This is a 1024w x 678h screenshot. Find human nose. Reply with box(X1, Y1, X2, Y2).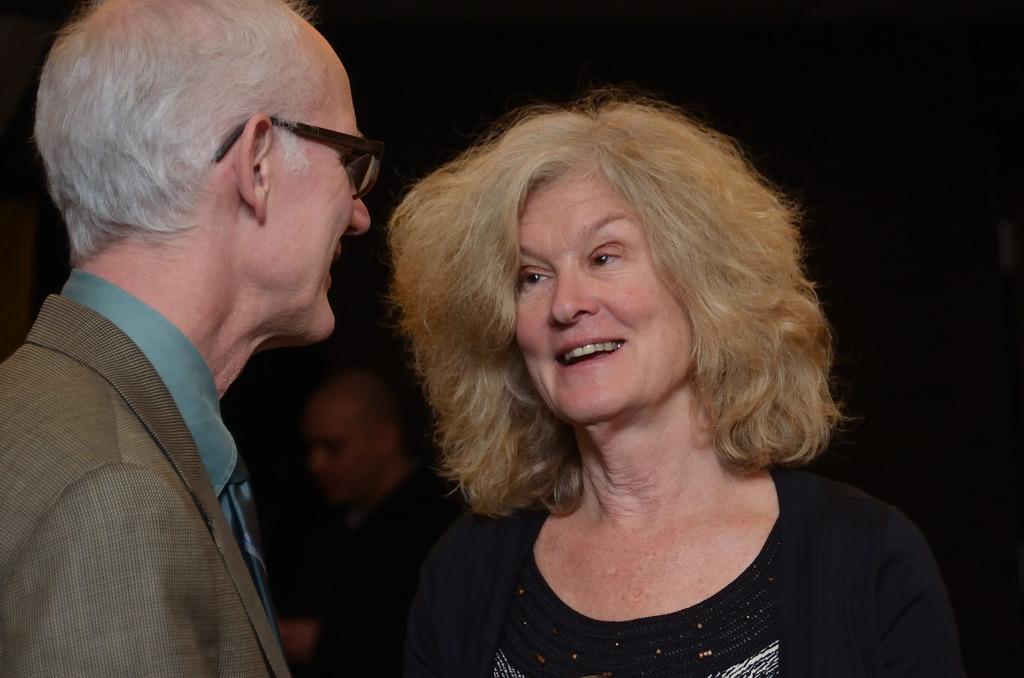
box(543, 260, 600, 328).
